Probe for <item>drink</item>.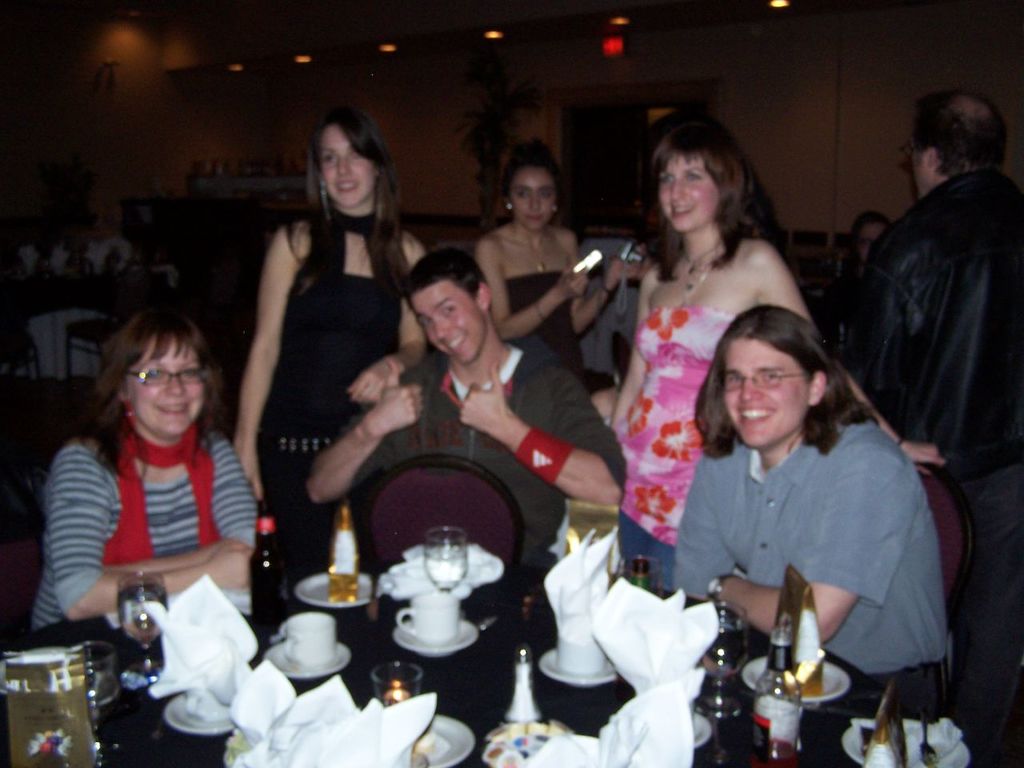
Probe result: [747, 730, 798, 766].
